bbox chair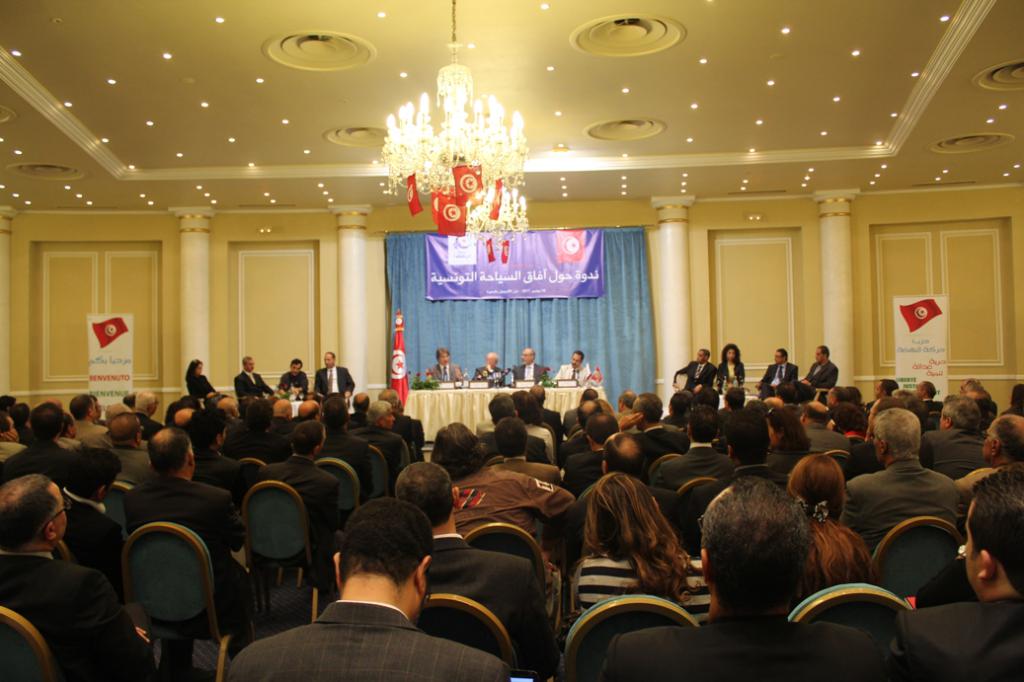
detection(820, 443, 857, 479)
